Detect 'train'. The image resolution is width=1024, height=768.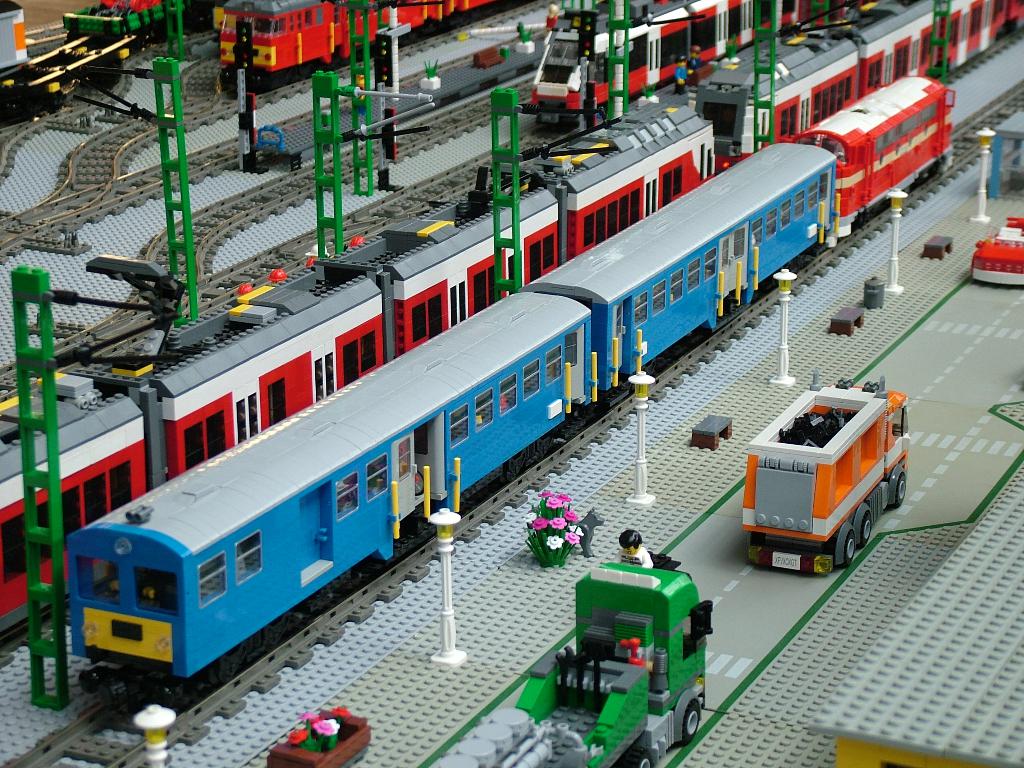
<box>68,66,959,698</box>.
